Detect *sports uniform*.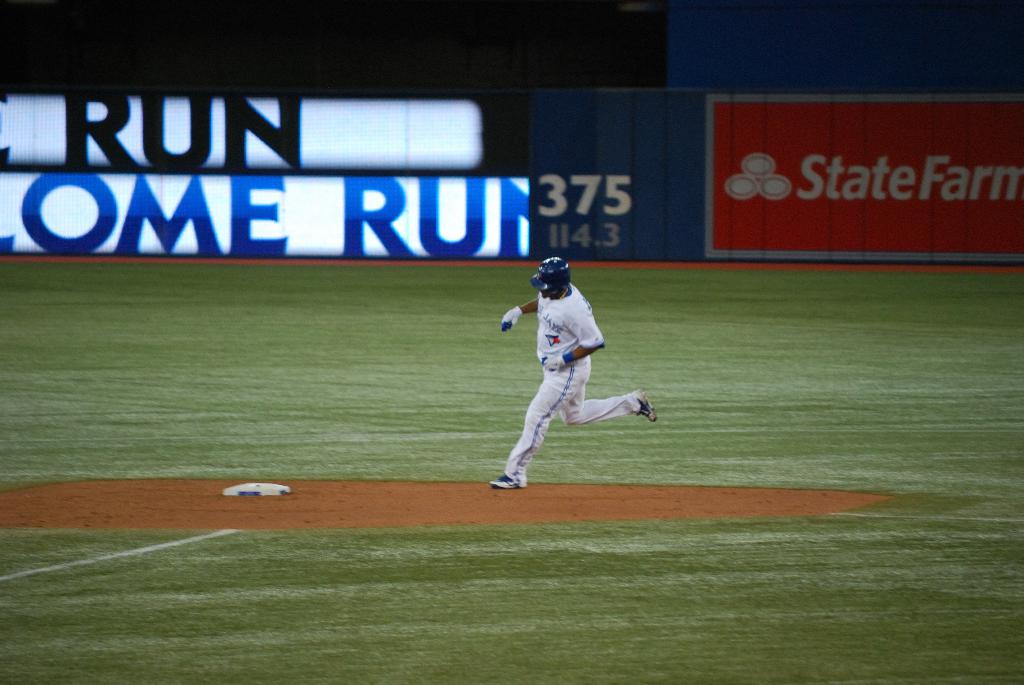
Detected at (x1=482, y1=249, x2=652, y2=492).
